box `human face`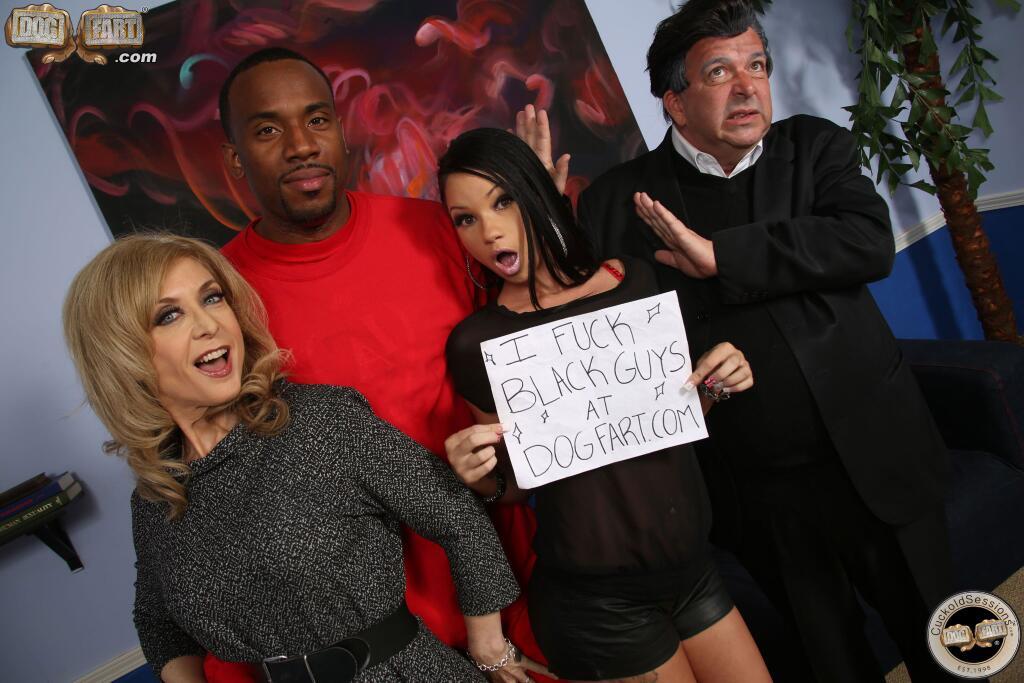
(229, 57, 344, 222)
